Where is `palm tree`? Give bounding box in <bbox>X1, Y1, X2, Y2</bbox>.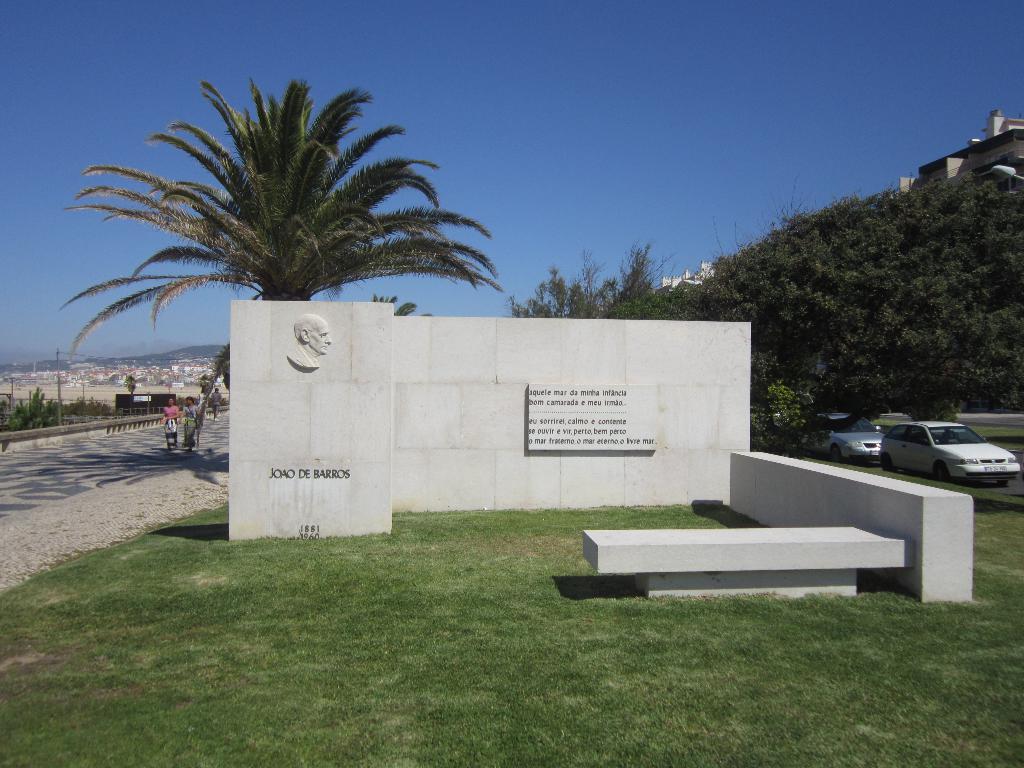
<bbox>89, 70, 480, 396</bbox>.
